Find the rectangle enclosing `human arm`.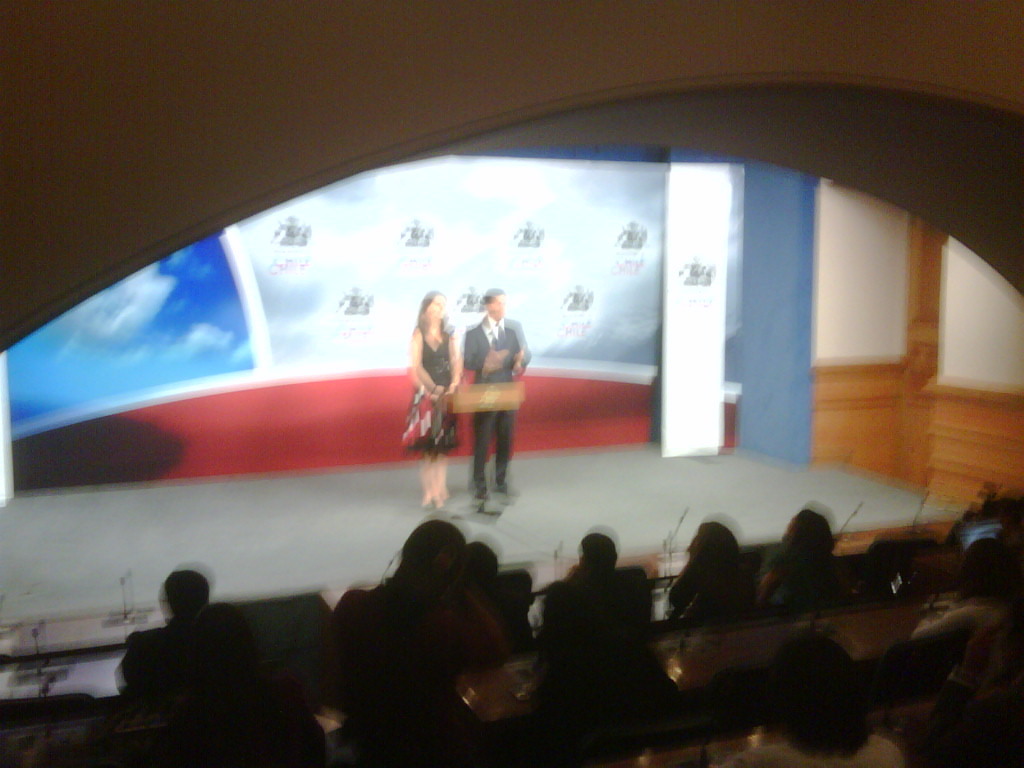
bbox=(514, 323, 529, 379).
